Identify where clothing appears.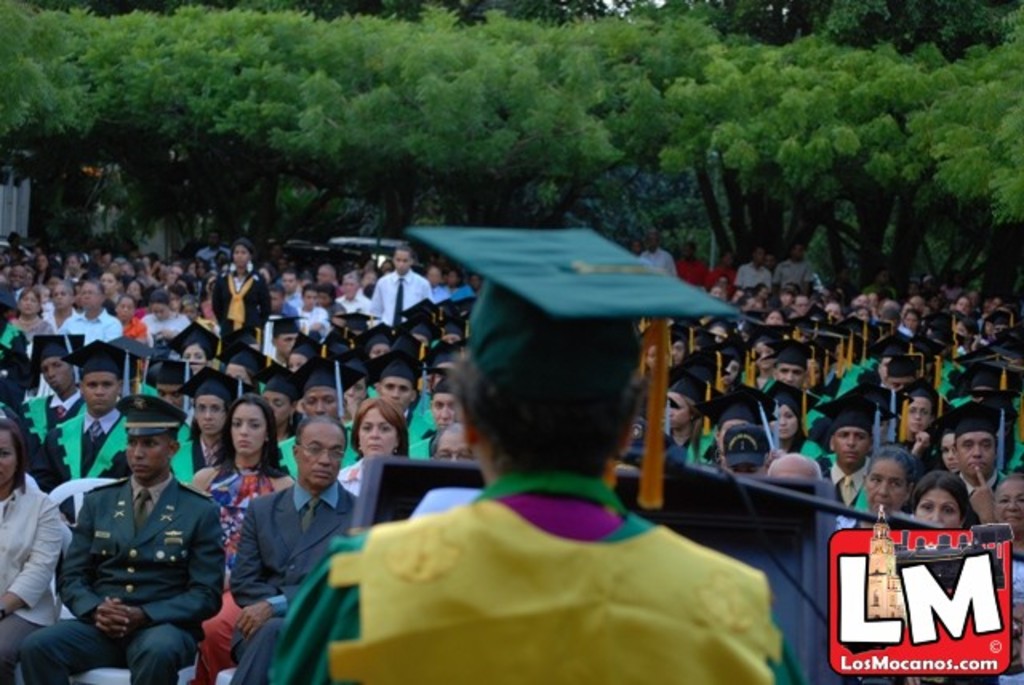
Appears at 731, 262, 765, 296.
